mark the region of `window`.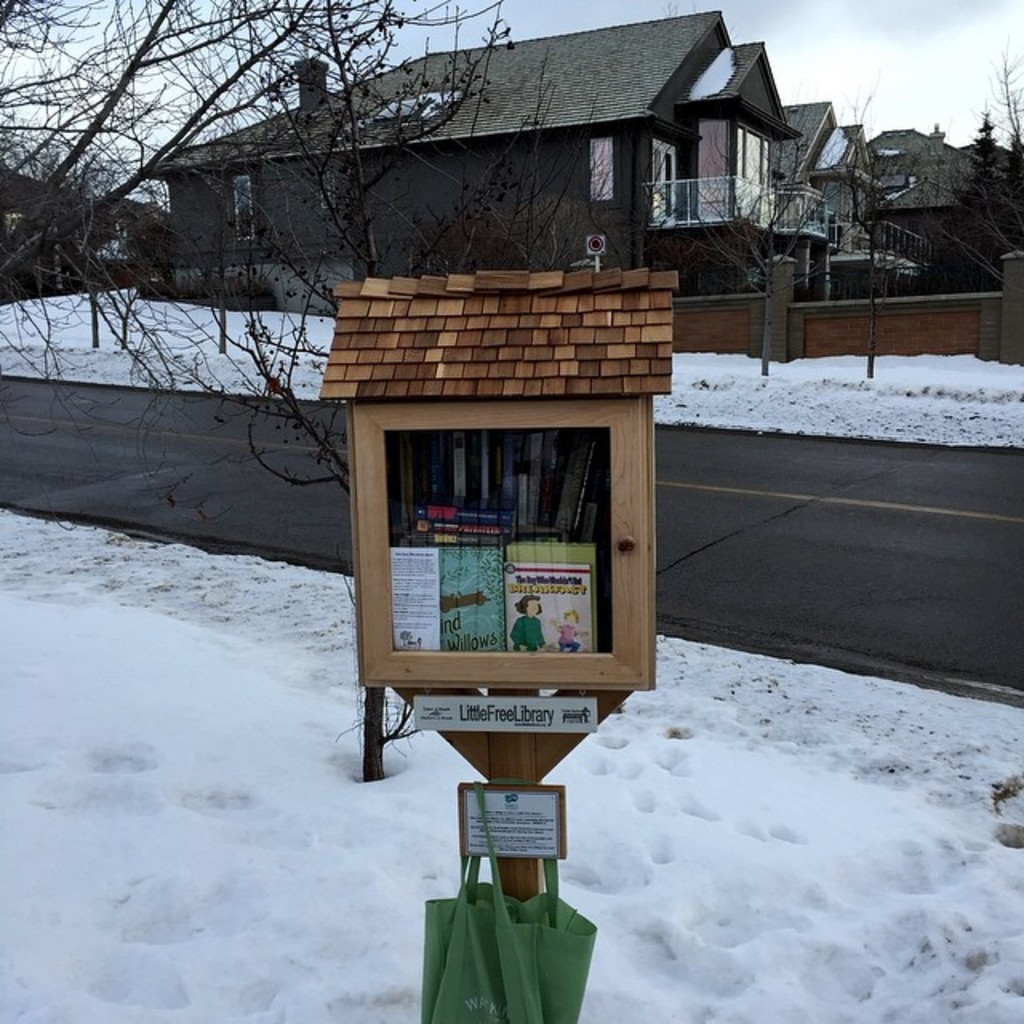
Region: Rect(237, 178, 251, 237).
